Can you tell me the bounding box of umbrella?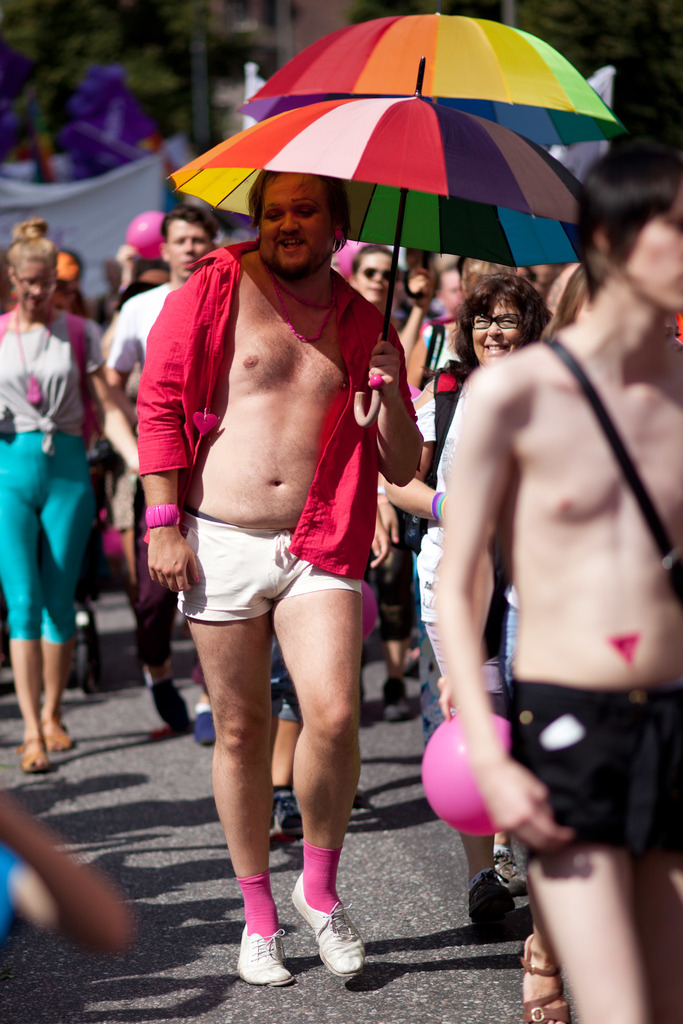
{"x1": 238, "y1": 13, "x2": 629, "y2": 148}.
